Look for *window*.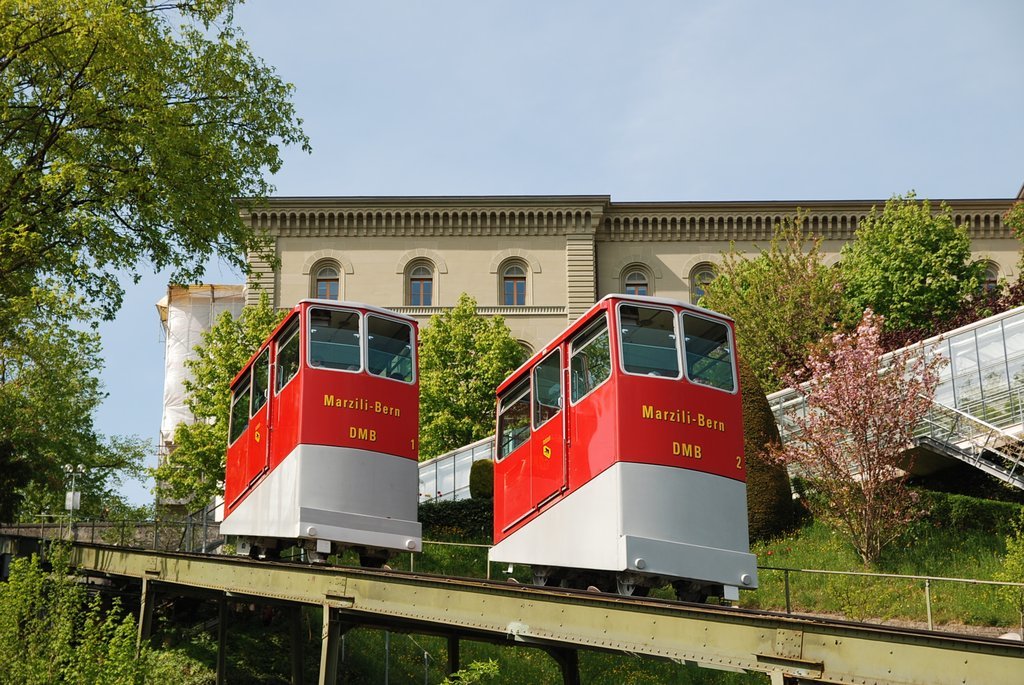
Found: select_region(502, 264, 521, 308).
